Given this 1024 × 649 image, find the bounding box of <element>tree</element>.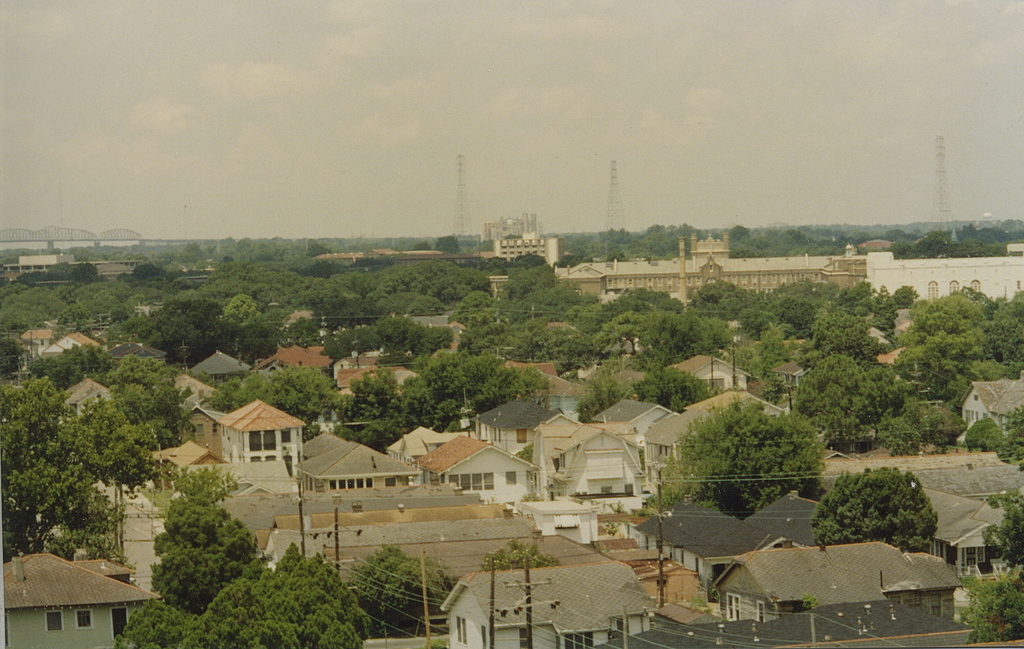
(394, 349, 551, 430).
